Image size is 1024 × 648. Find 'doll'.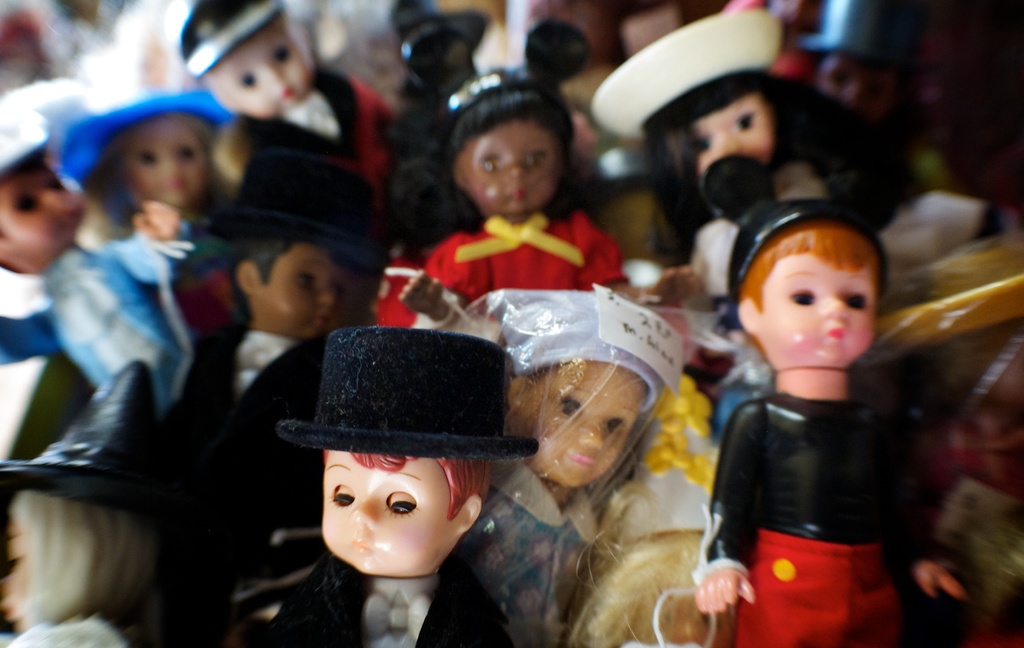
region(698, 189, 932, 640).
